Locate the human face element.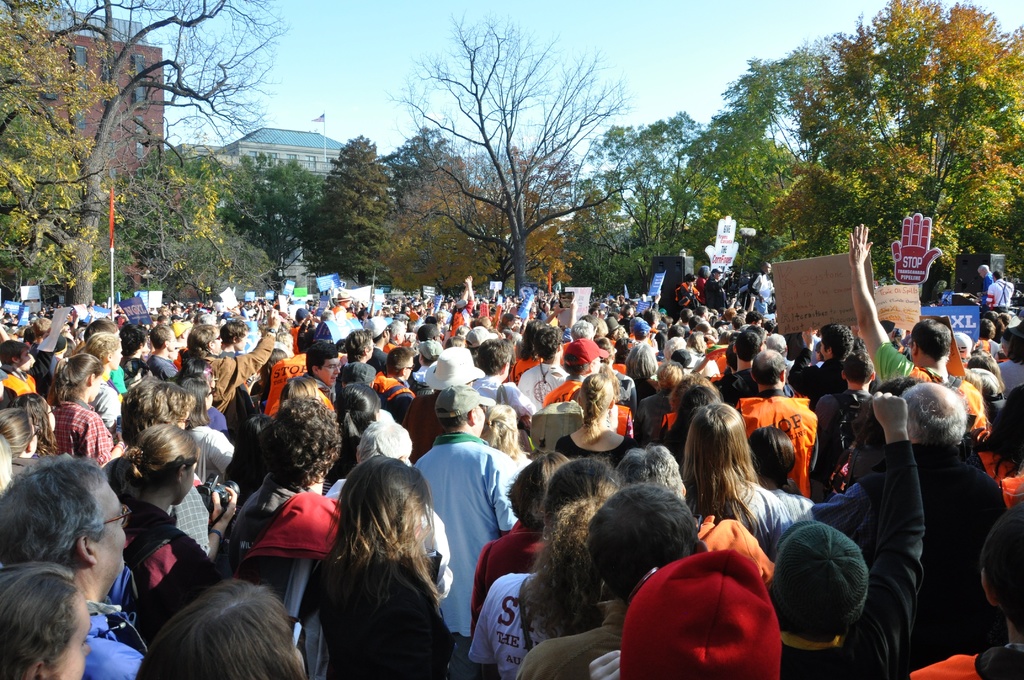
Element bbox: [left=113, top=346, right=124, bottom=367].
